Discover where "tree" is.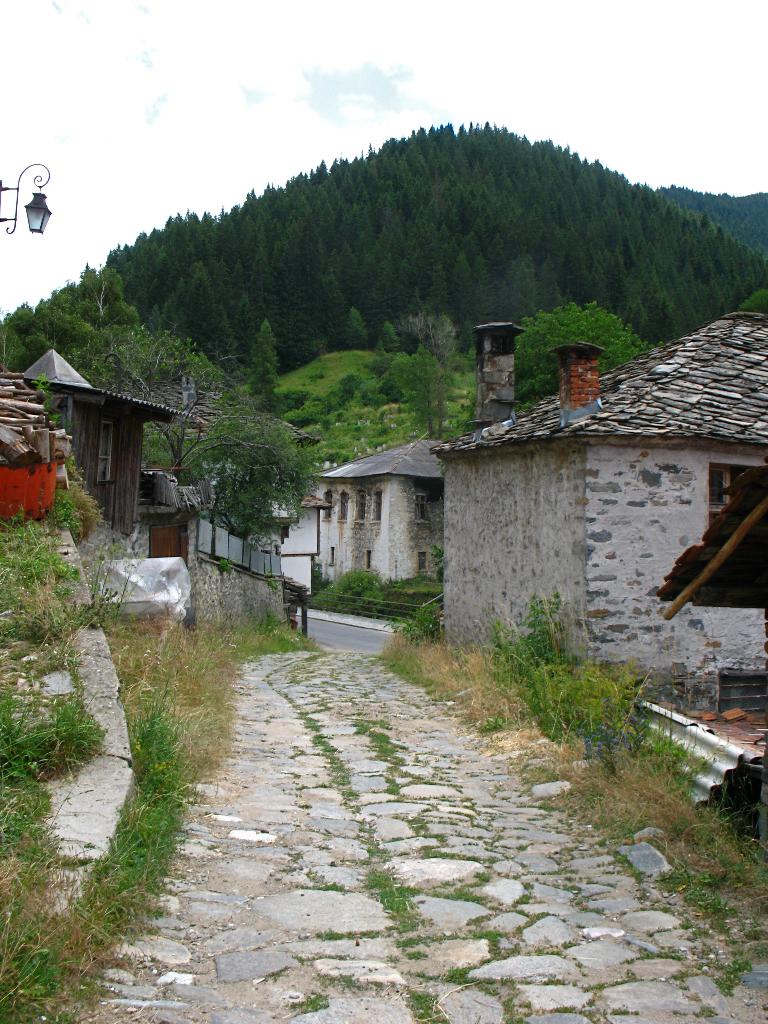
Discovered at [387, 345, 436, 413].
